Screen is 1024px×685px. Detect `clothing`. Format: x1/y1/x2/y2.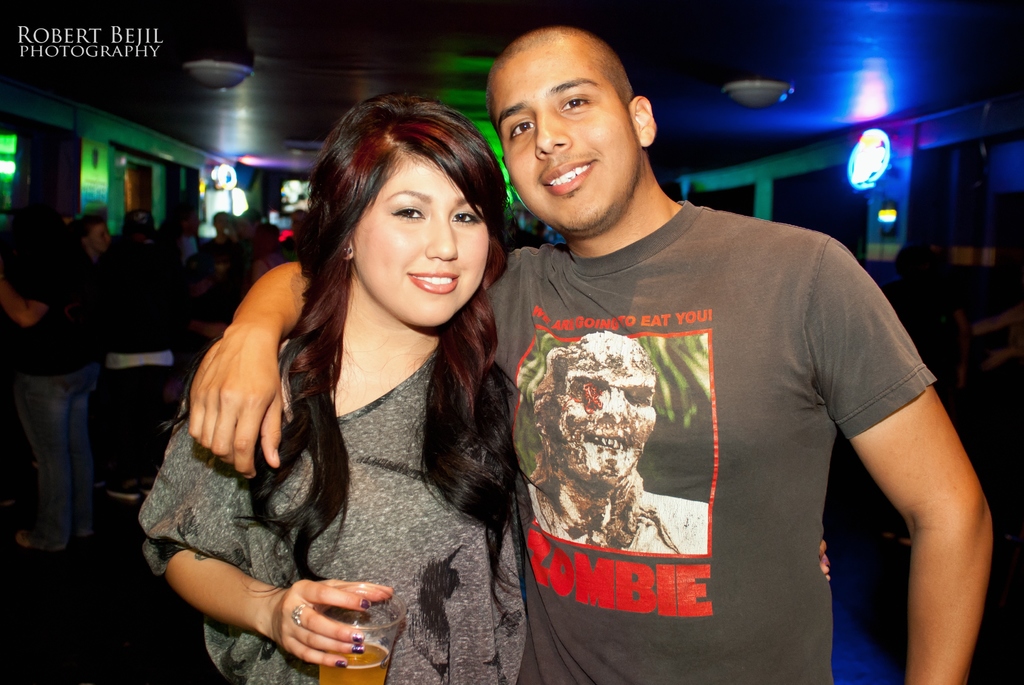
10/376/110/547.
